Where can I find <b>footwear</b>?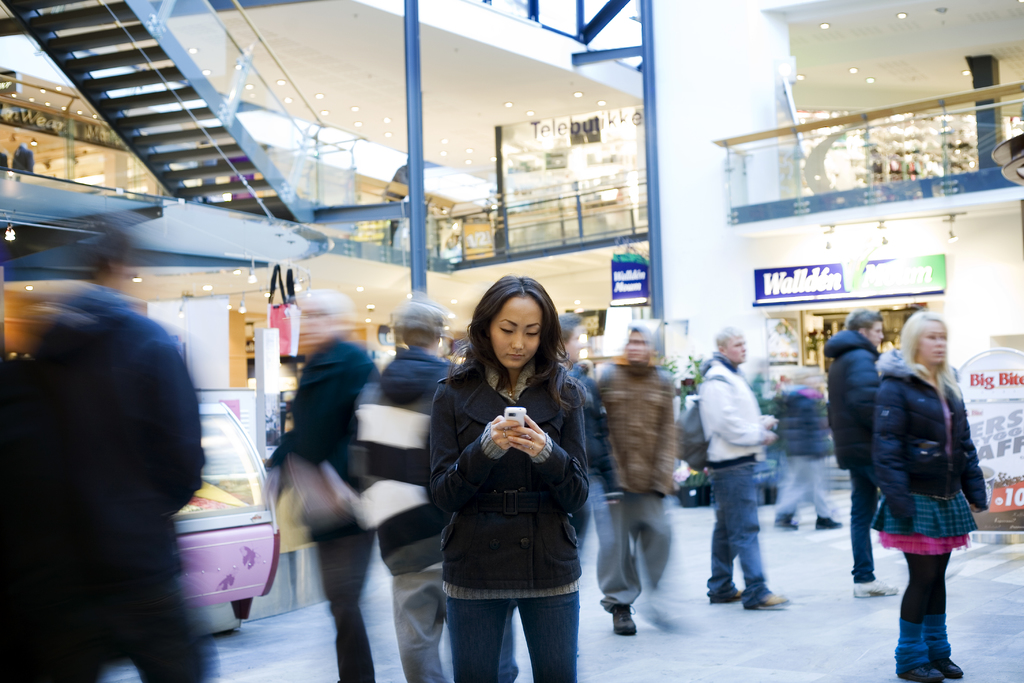
You can find it at (left=899, top=663, right=946, bottom=680).
